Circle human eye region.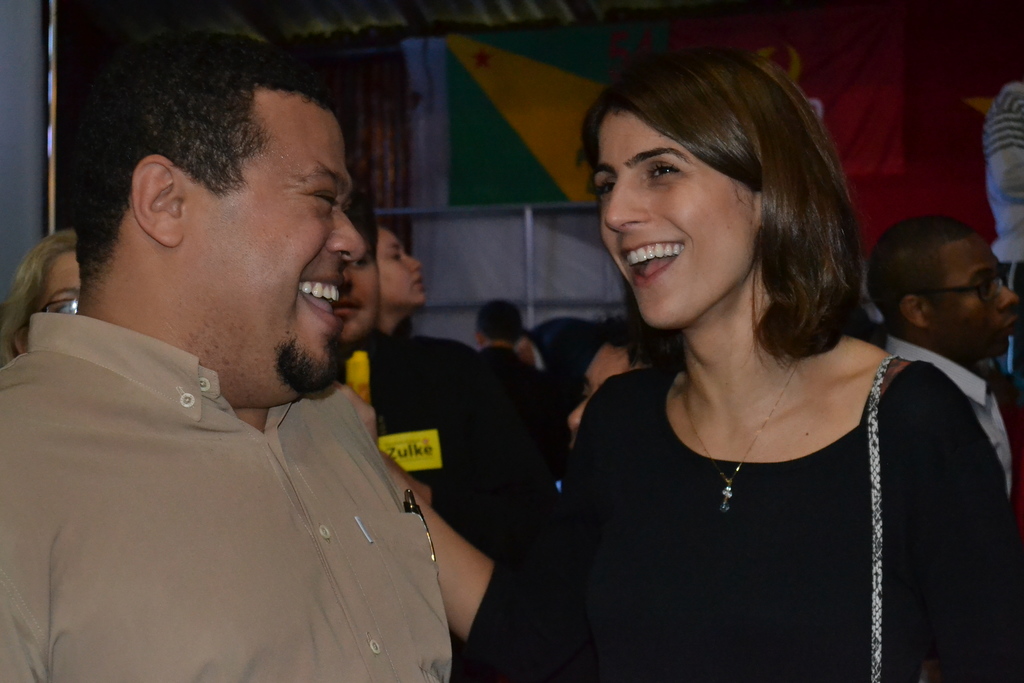
Region: [580, 387, 591, 399].
